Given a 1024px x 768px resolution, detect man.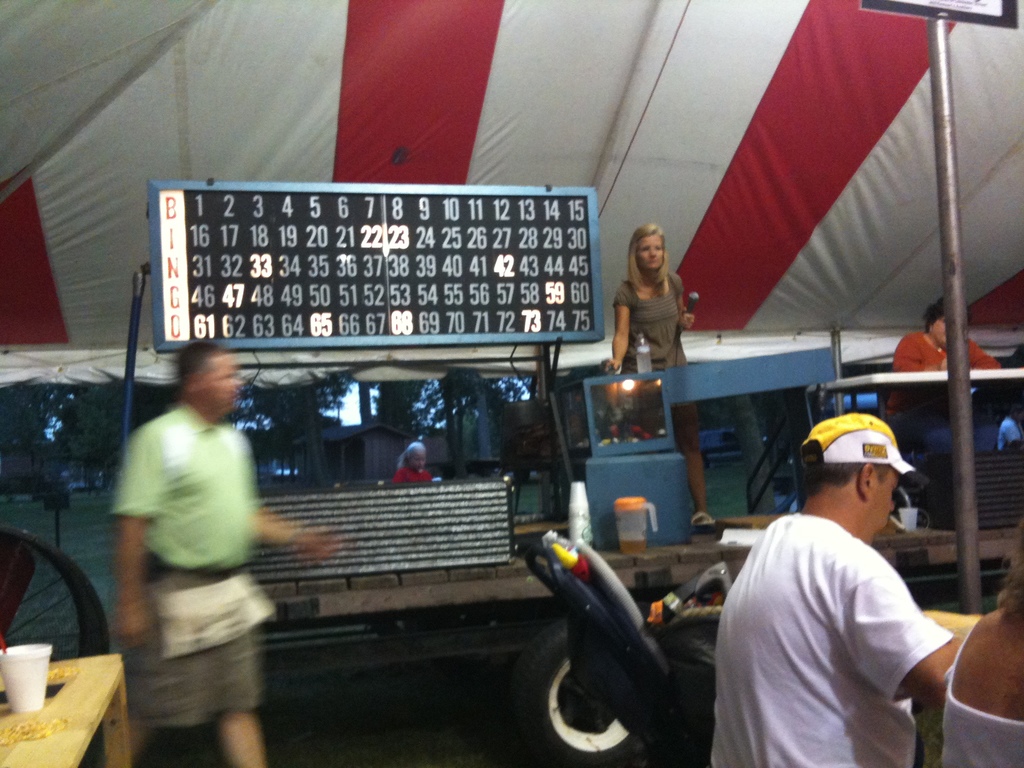
rect(721, 385, 974, 763).
